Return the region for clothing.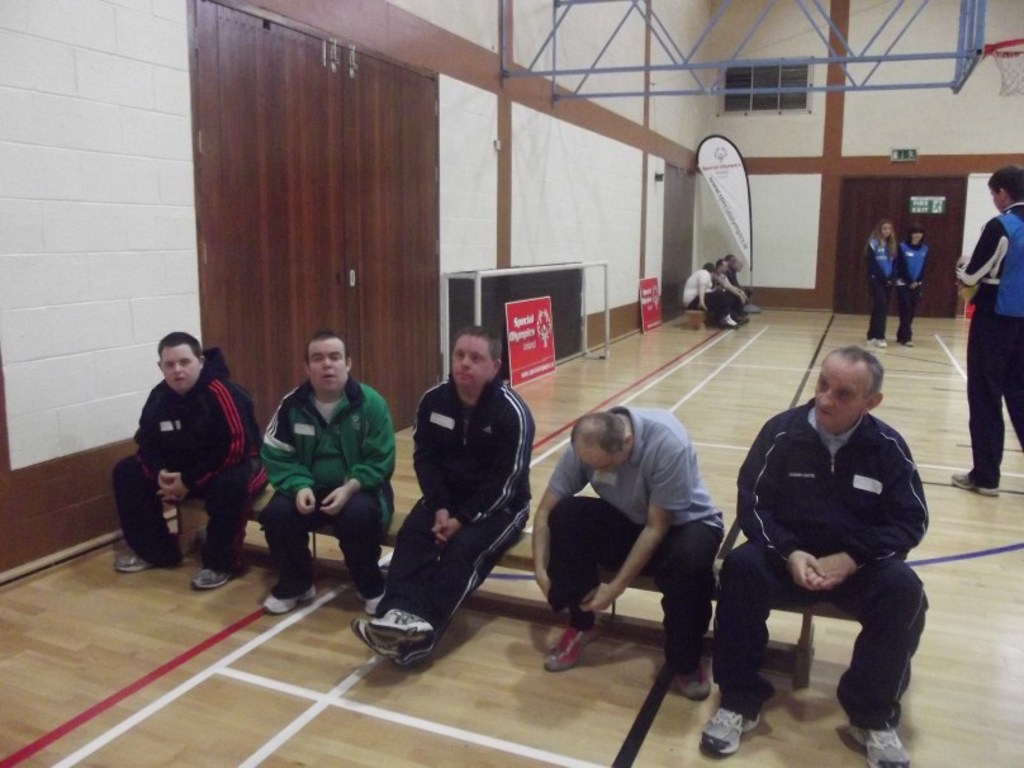
detection(262, 375, 402, 599).
